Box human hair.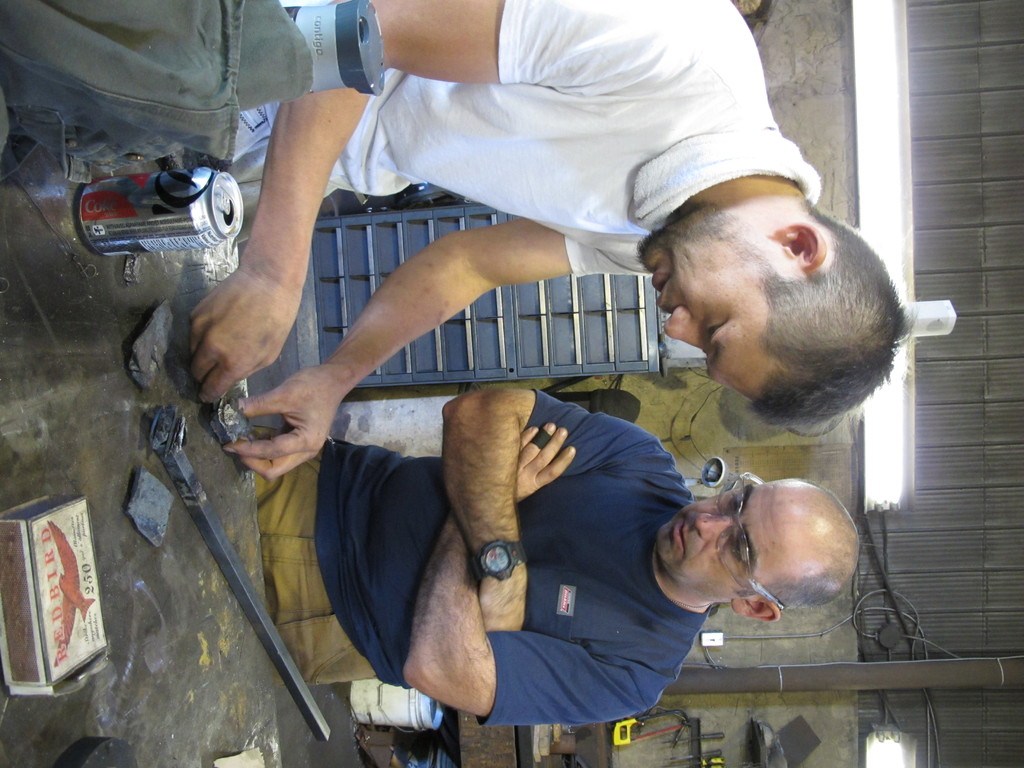
(left=738, top=478, right=856, bottom=601).
